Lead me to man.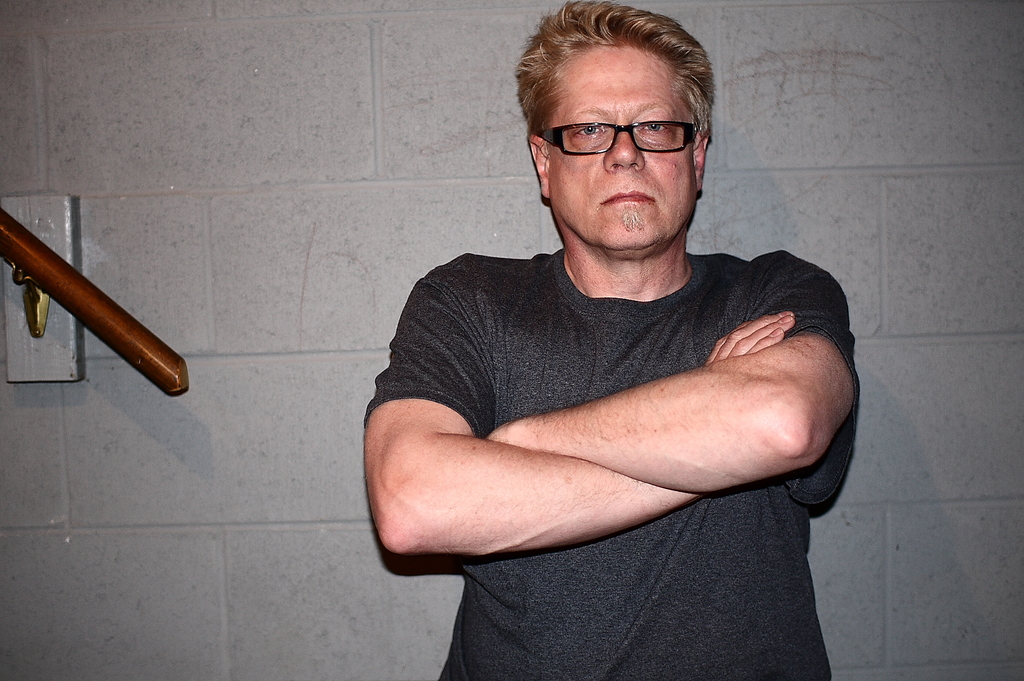
Lead to (x1=357, y1=0, x2=862, y2=680).
